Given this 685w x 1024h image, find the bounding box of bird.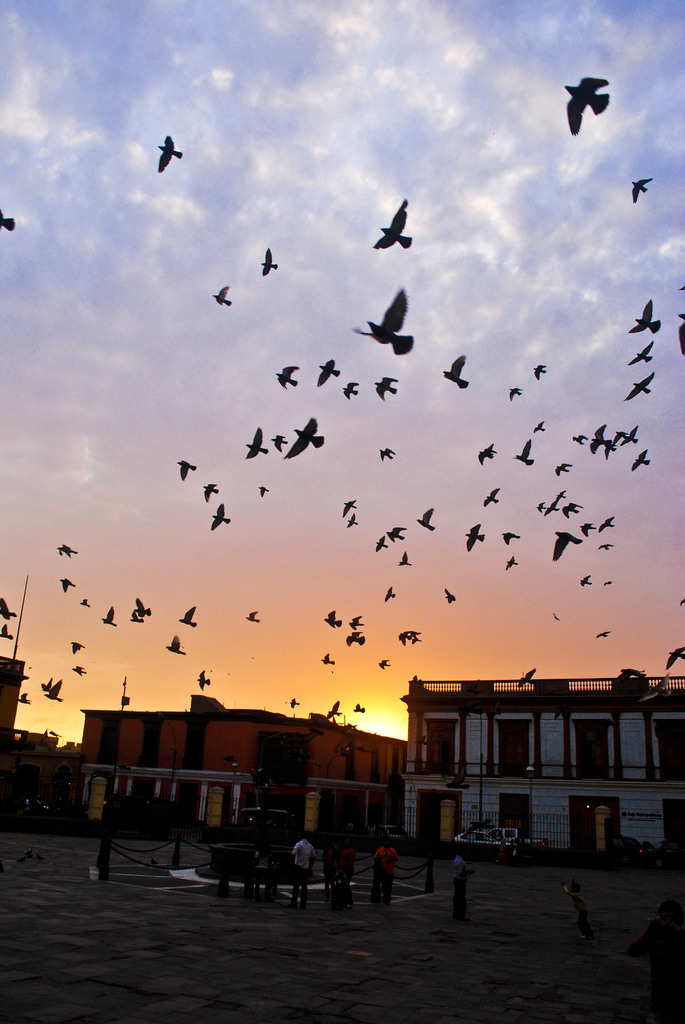
box(597, 541, 615, 550).
